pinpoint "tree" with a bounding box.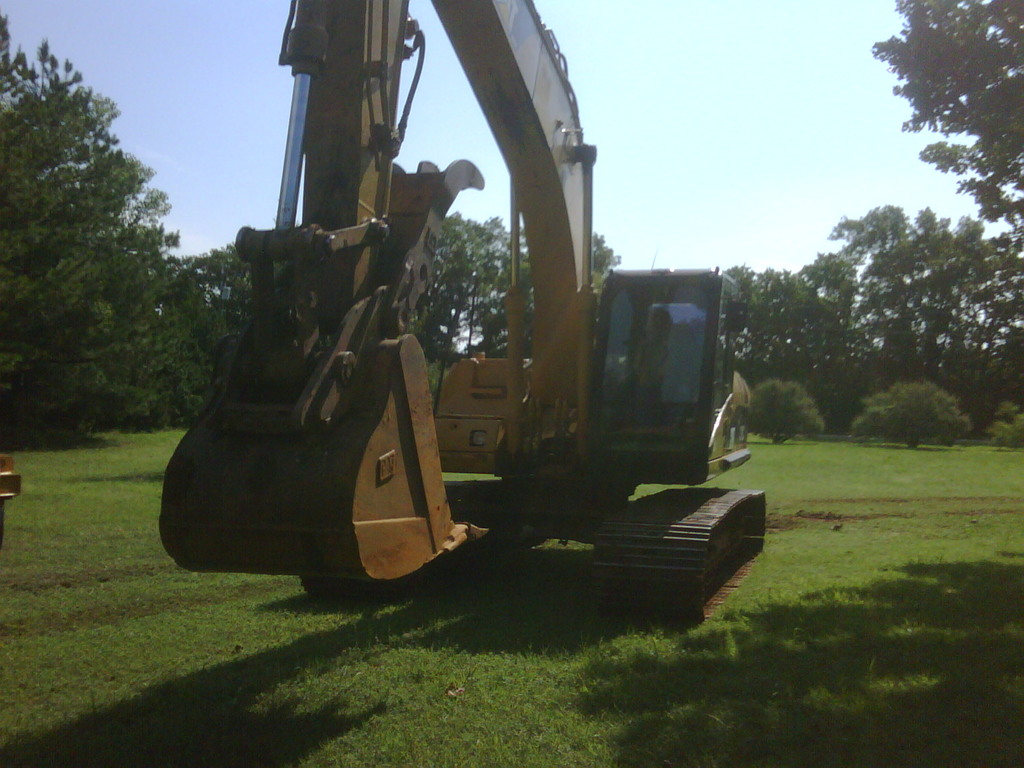
[589, 230, 631, 311].
